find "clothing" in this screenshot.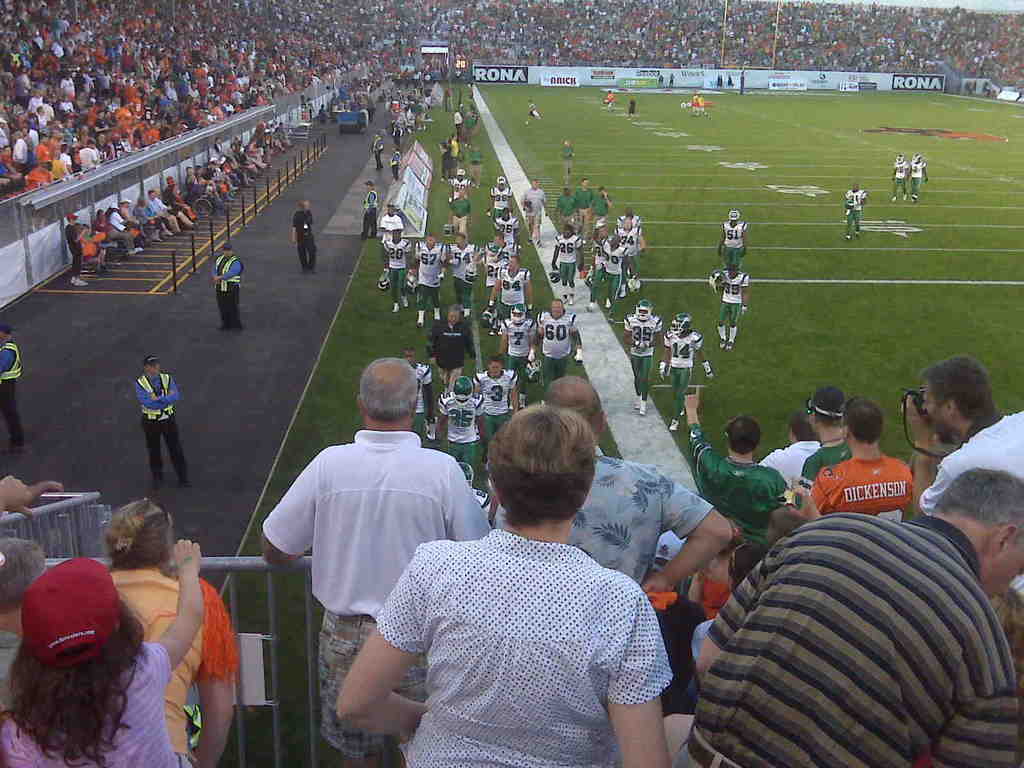
The bounding box for "clothing" is box=[111, 563, 239, 765].
